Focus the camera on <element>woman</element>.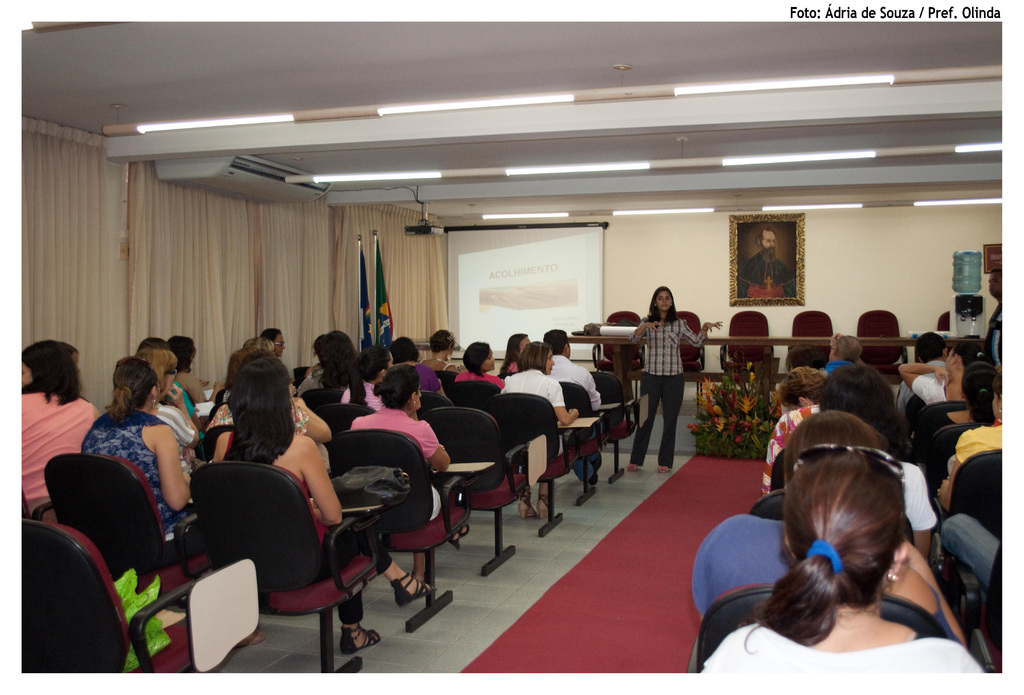
Focus region: bbox=(776, 367, 819, 415).
